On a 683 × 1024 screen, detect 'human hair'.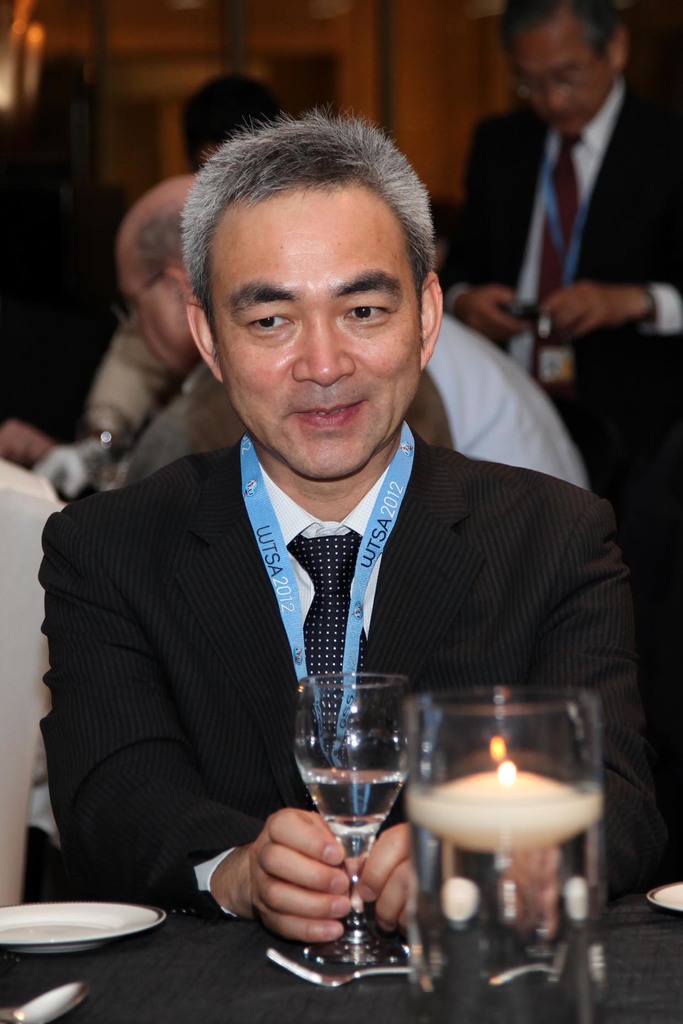
region(174, 68, 286, 173).
